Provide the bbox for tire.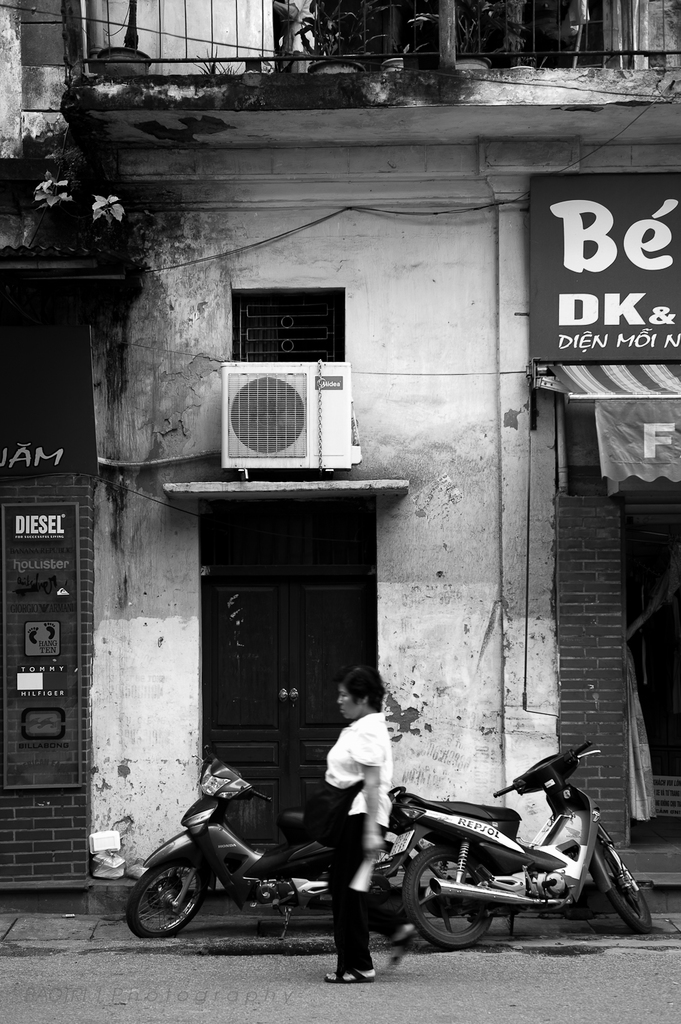
120, 855, 204, 941.
